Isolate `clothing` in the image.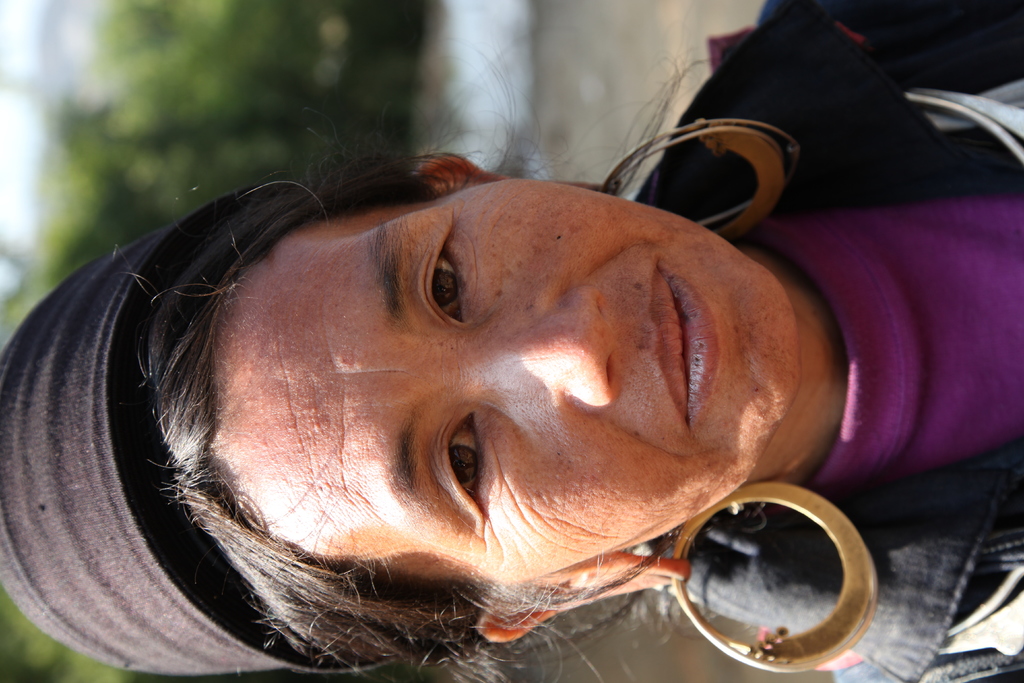
Isolated region: (0,0,1023,682).
